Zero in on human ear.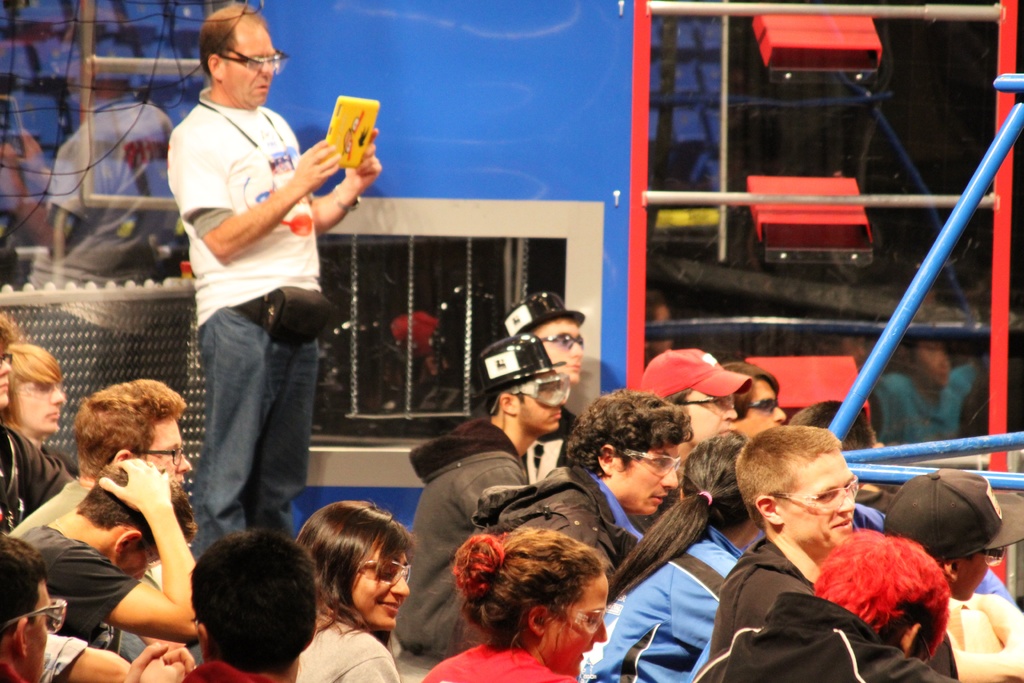
Zeroed in: bbox(596, 445, 620, 475).
